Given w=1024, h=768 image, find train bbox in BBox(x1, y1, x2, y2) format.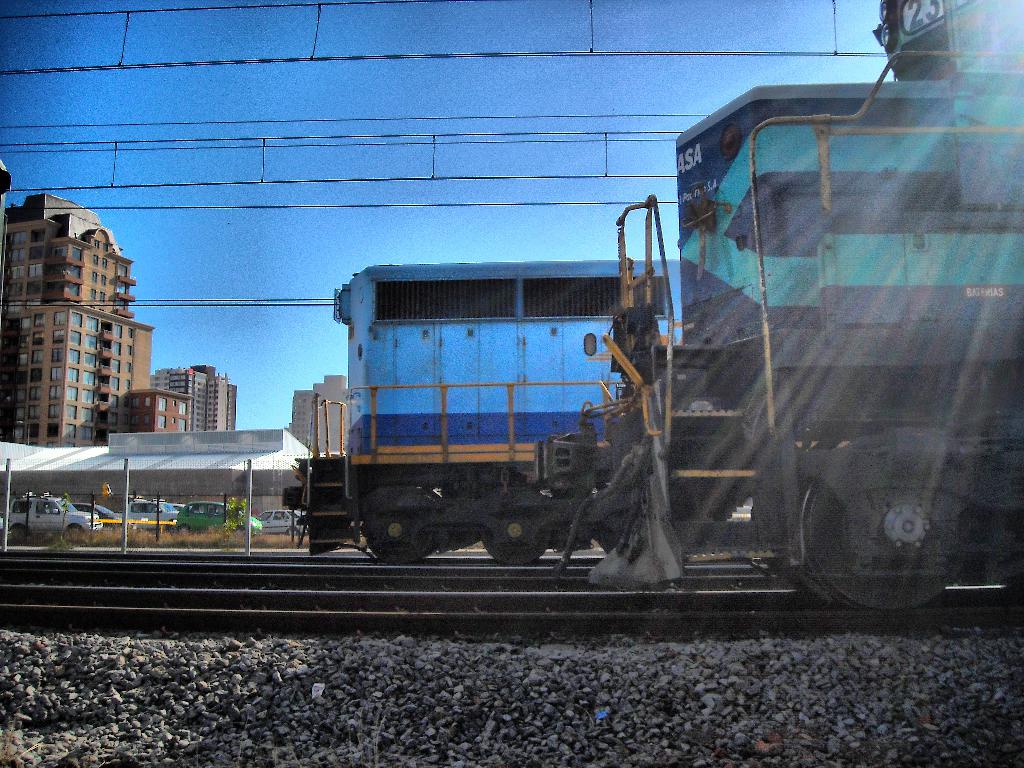
BBox(278, 262, 681, 563).
